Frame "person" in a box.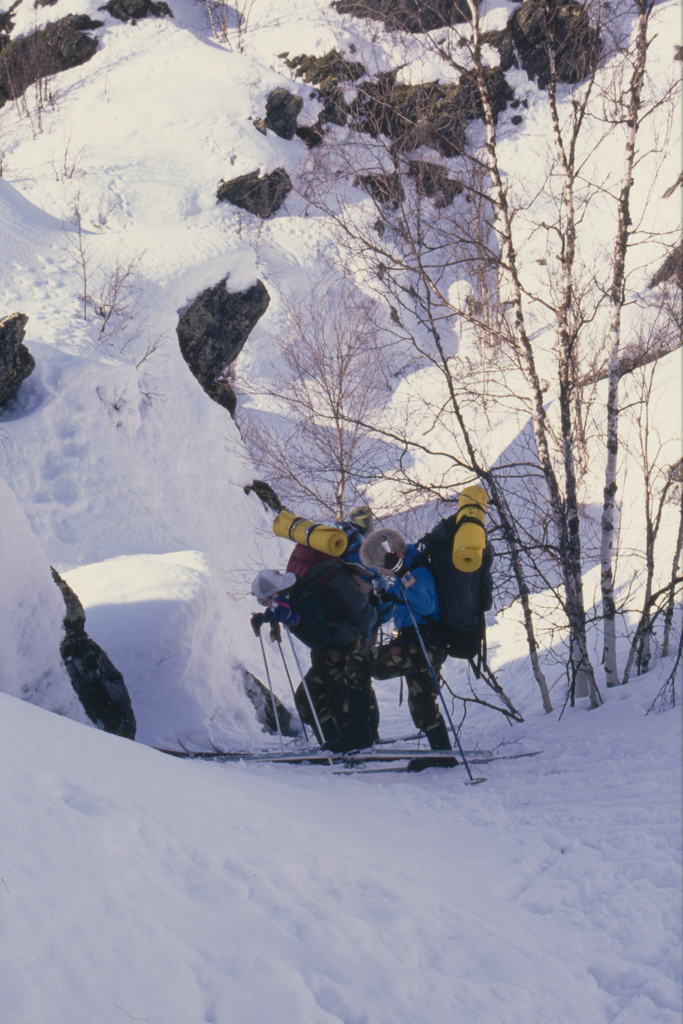
357:534:465:768.
